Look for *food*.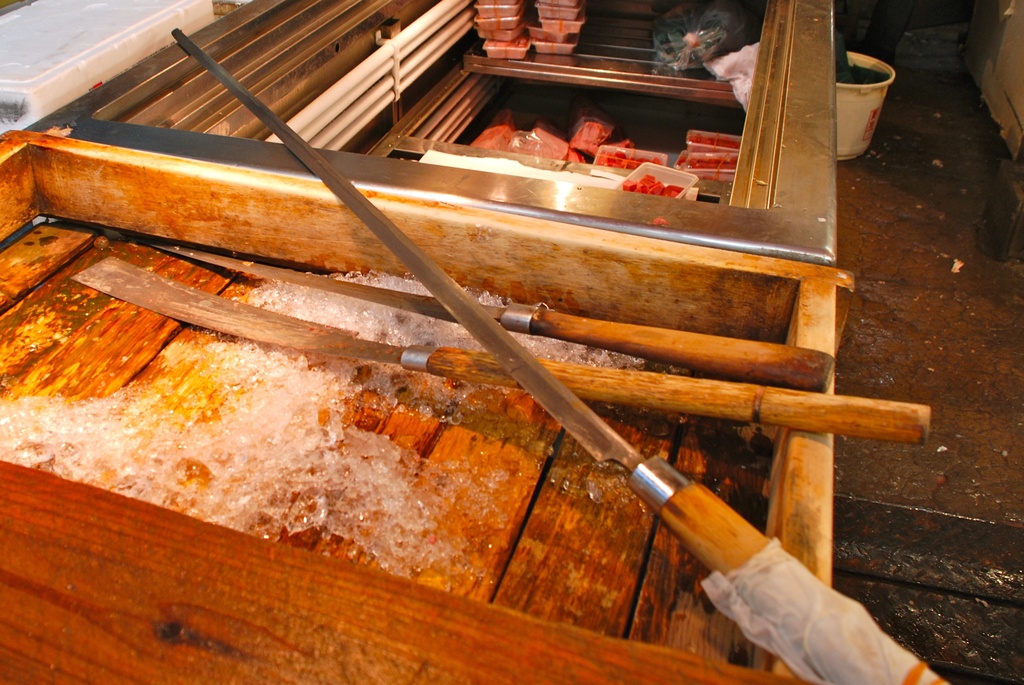
Found: 595, 148, 660, 171.
